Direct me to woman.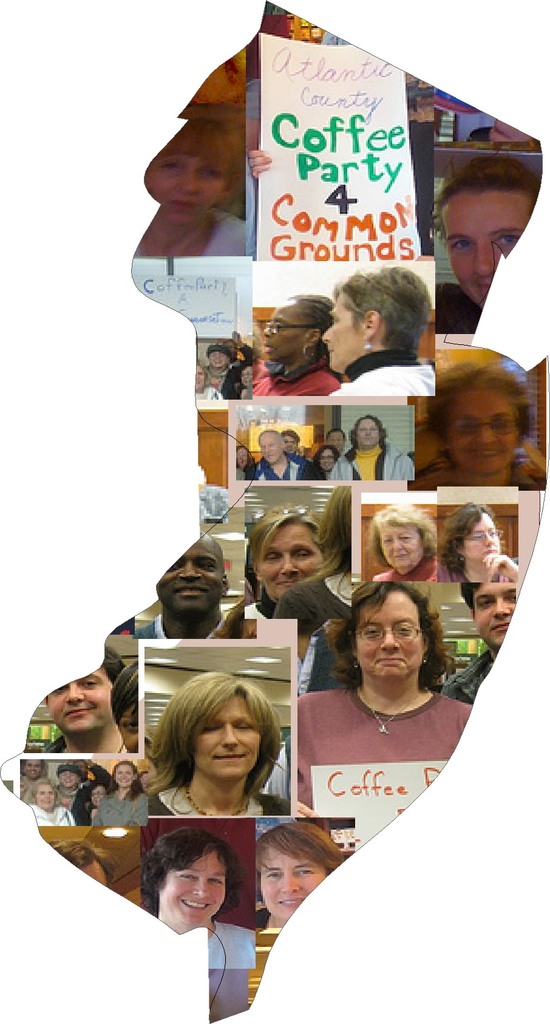
Direction: {"x1": 359, "y1": 500, "x2": 441, "y2": 584}.
